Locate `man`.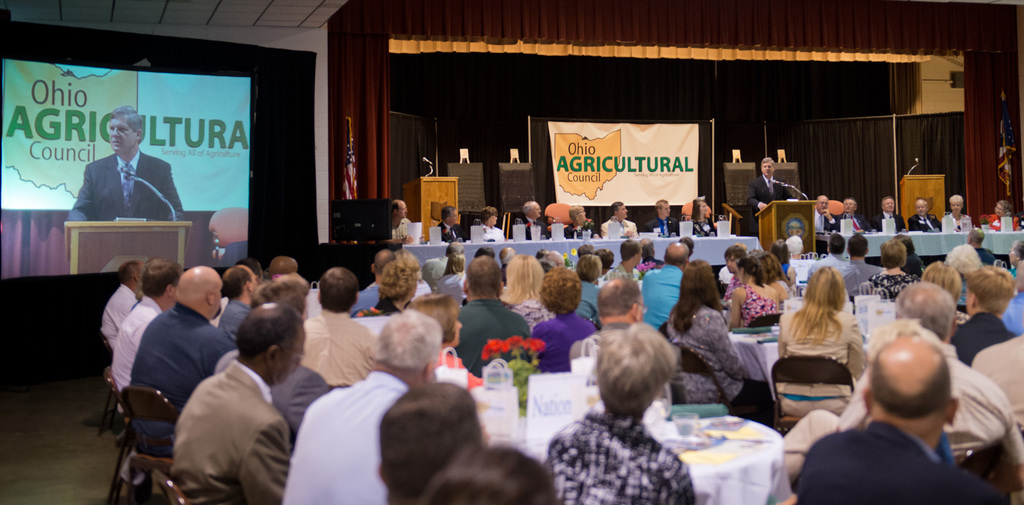
Bounding box: 569 255 602 322.
